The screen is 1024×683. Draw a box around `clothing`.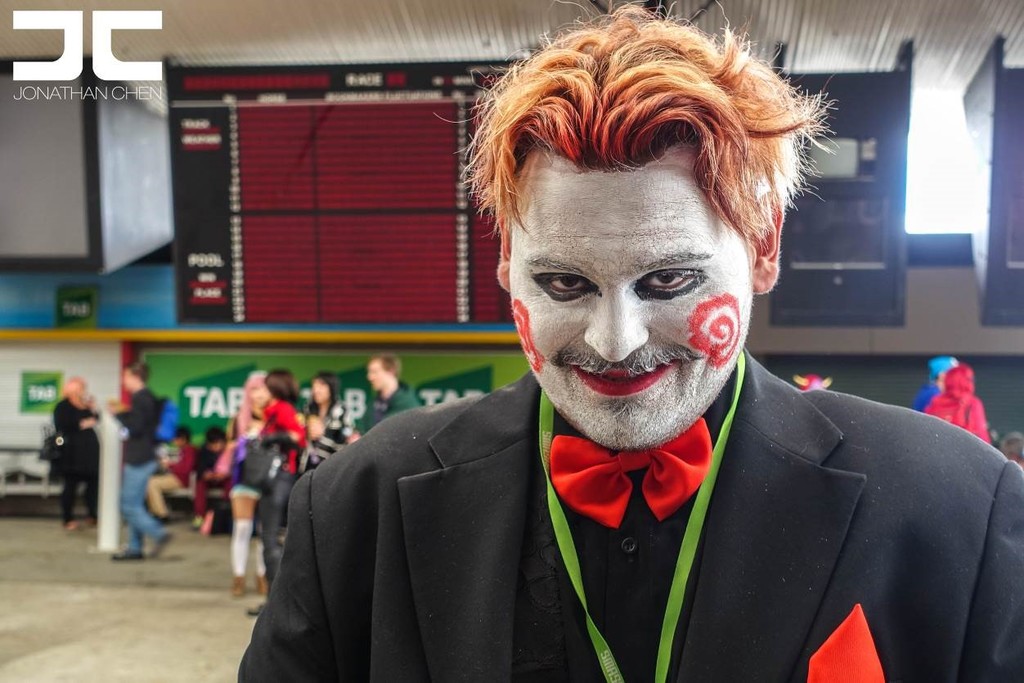
(109,385,169,555).
